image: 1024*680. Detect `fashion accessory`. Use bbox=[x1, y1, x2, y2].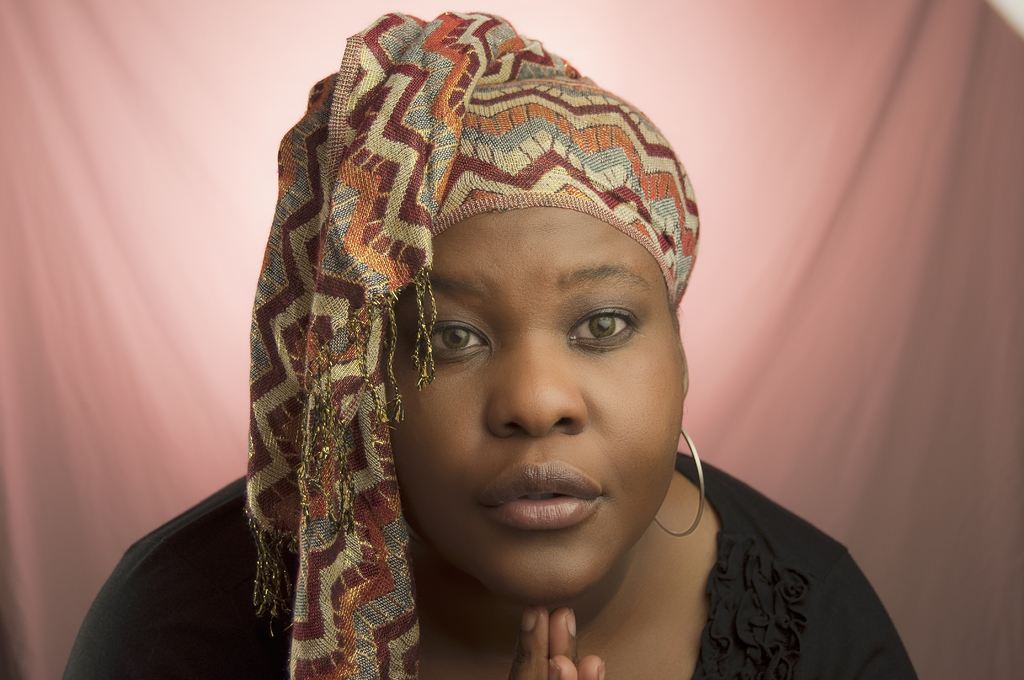
bbox=[653, 426, 707, 537].
